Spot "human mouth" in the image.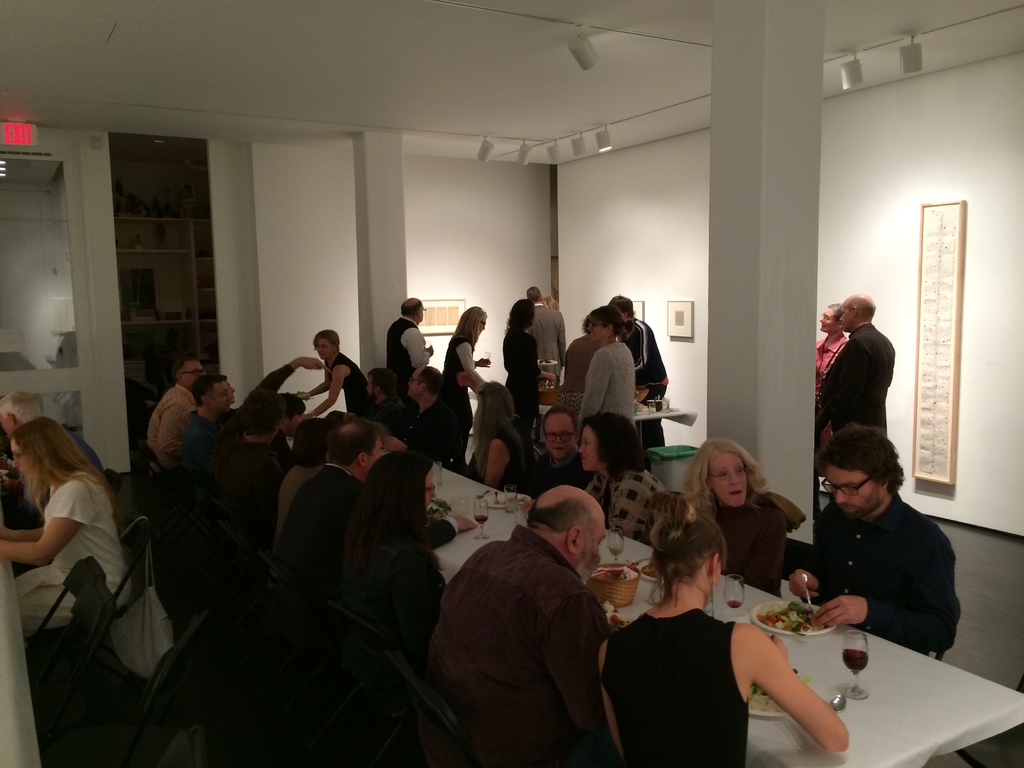
"human mouth" found at {"left": 726, "top": 486, "right": 744, "bottom": 499}.
